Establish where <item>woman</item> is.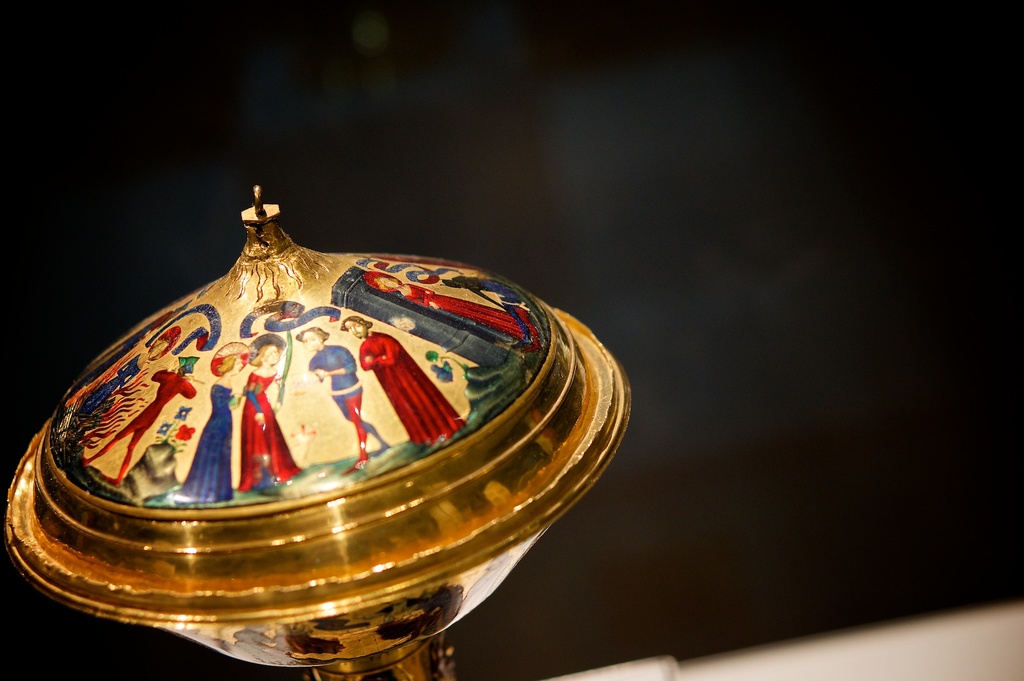
Established at [240,334,304,487].
